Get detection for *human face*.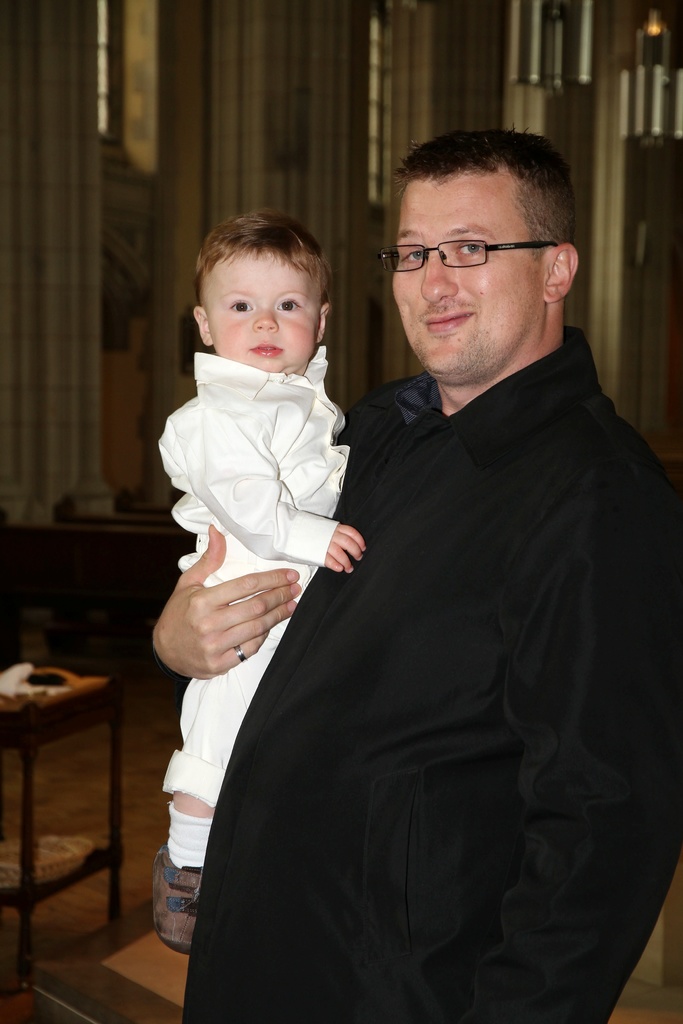
Detection: (393, 177, 547, 371).
